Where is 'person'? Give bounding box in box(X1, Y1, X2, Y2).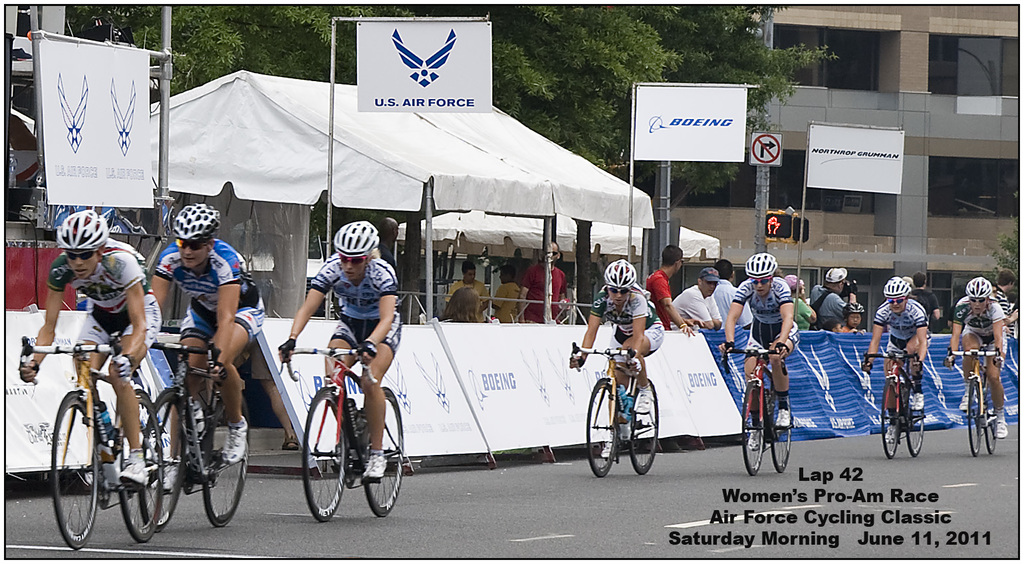
box(670, 265, 715, 337).
